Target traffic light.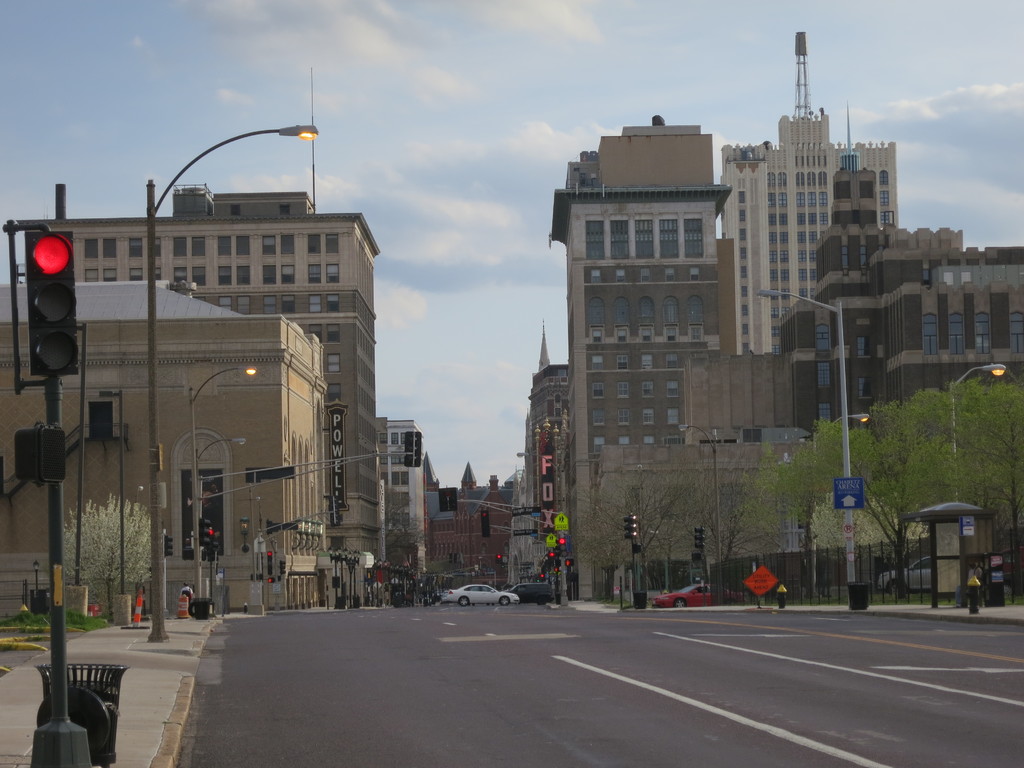
Target region: bbox(496, 554, 502, 565).
